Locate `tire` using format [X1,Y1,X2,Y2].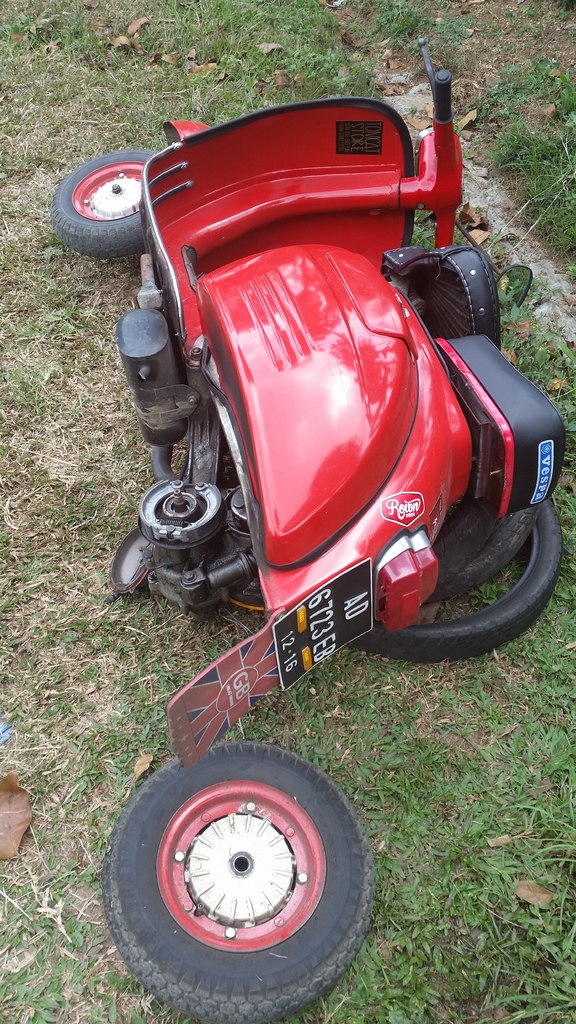
[431,504,546,604].
